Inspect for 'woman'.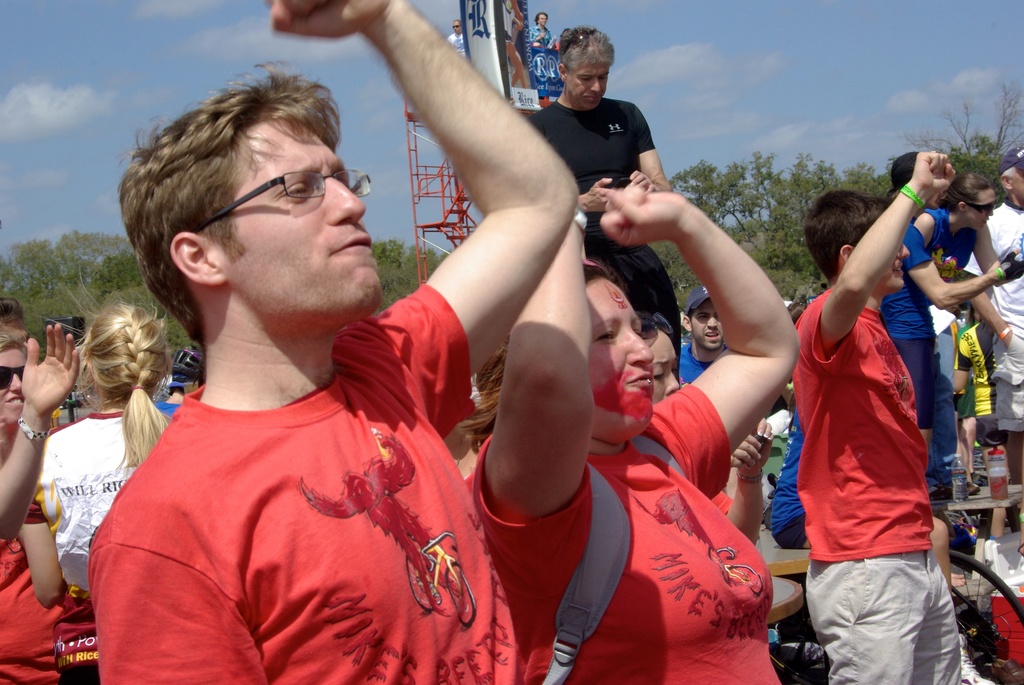
Inspection: 463 174 801 684.
